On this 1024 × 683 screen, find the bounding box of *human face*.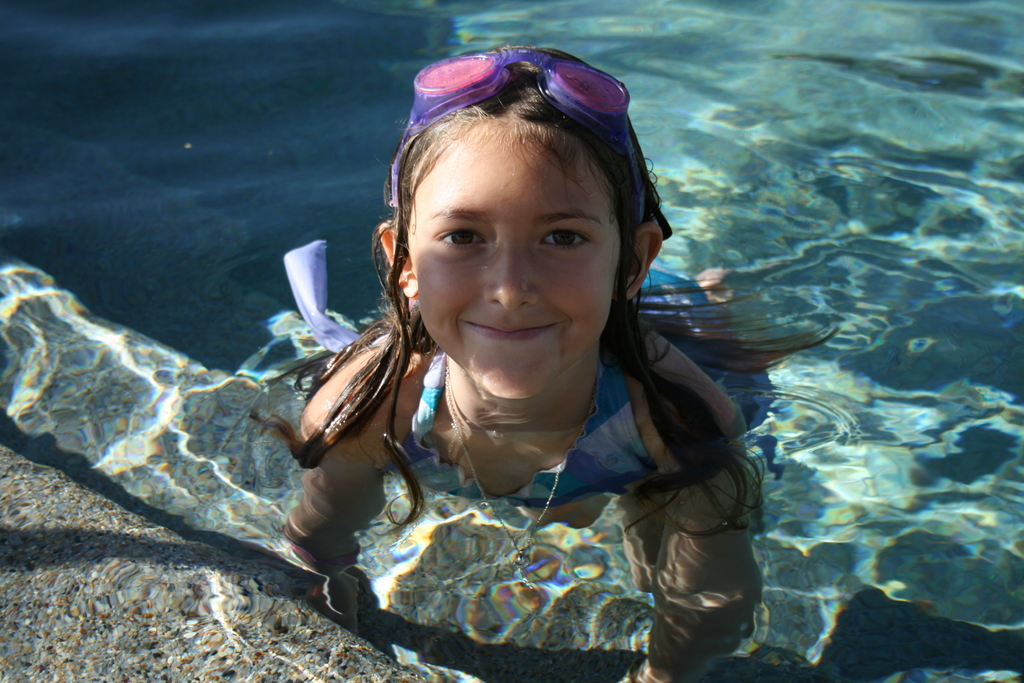
Bounding box: [x1=408, y1=125, x2=622, y2=395].
